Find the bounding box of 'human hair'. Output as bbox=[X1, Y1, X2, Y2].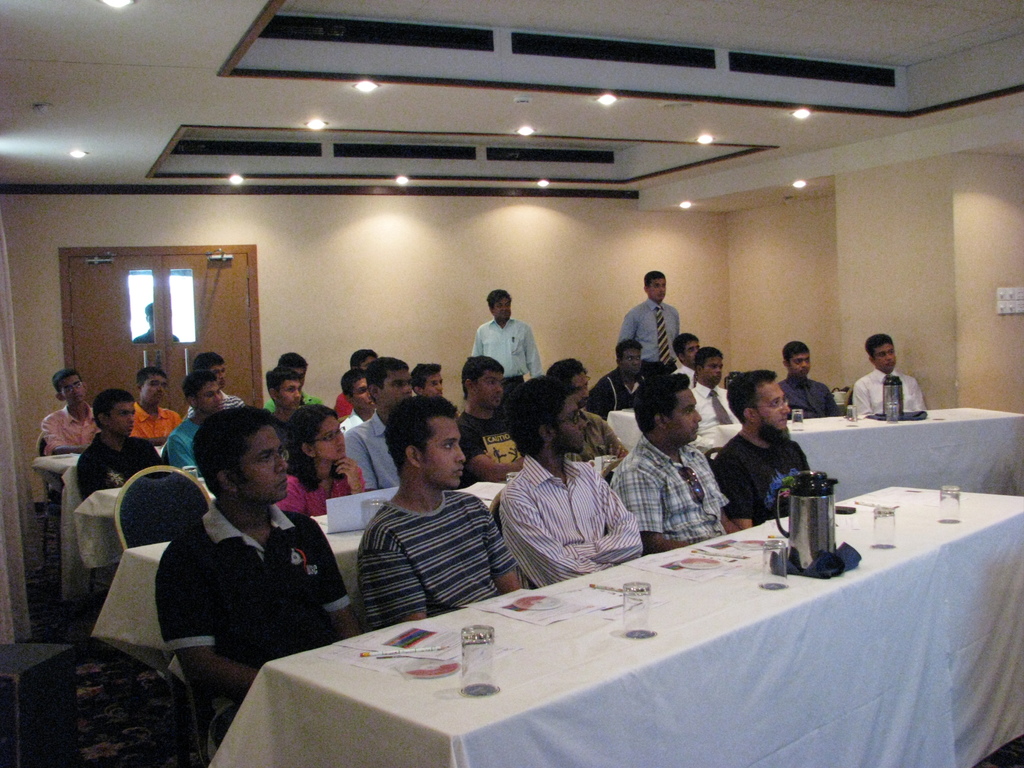
bbox=[498, 378, 573, 451].
